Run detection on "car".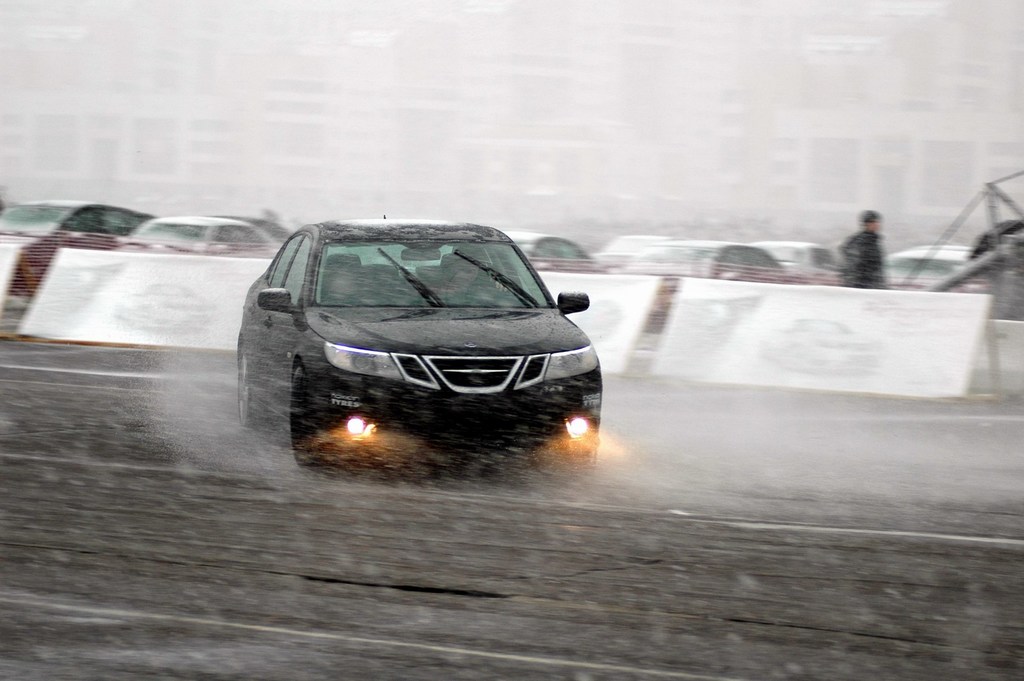
Result: 885,244,994,290.
